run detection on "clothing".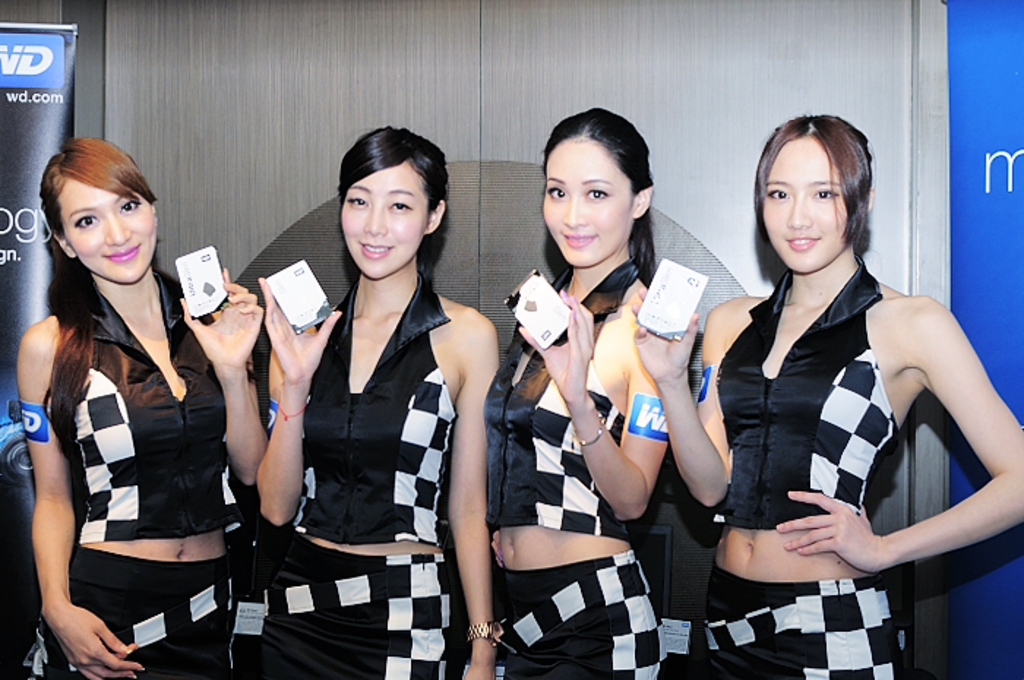
Result: select_region(29, 219, 234, 645).
